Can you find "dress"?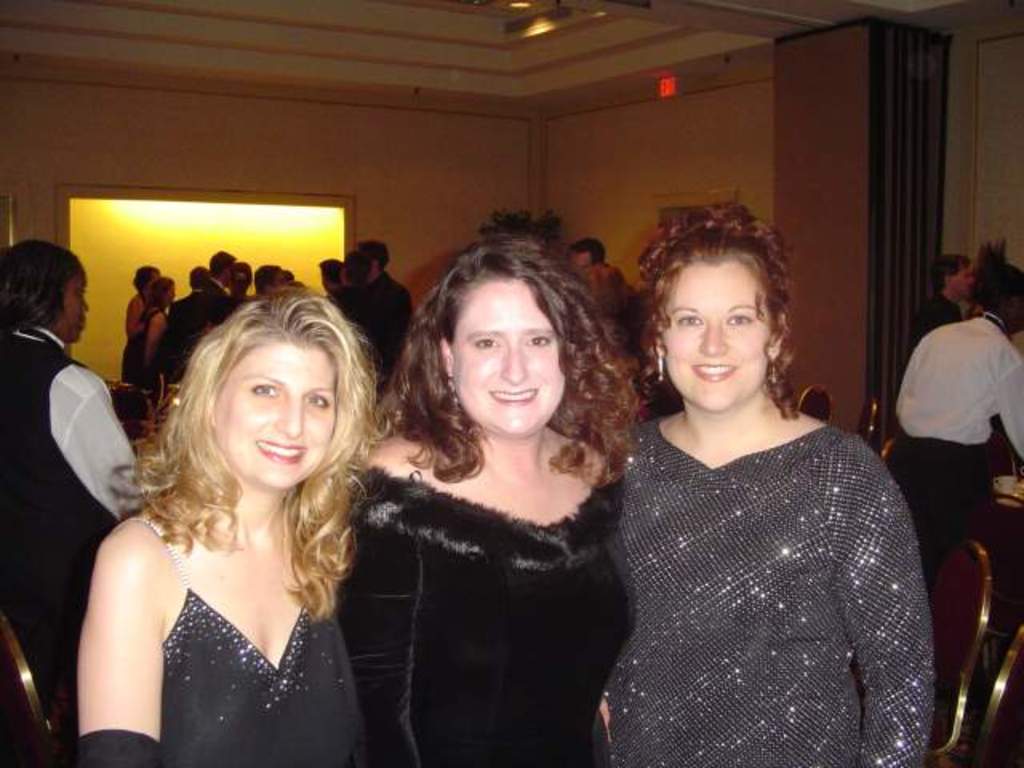
Yes, bounding box: region(342, 467, 635, 766).
